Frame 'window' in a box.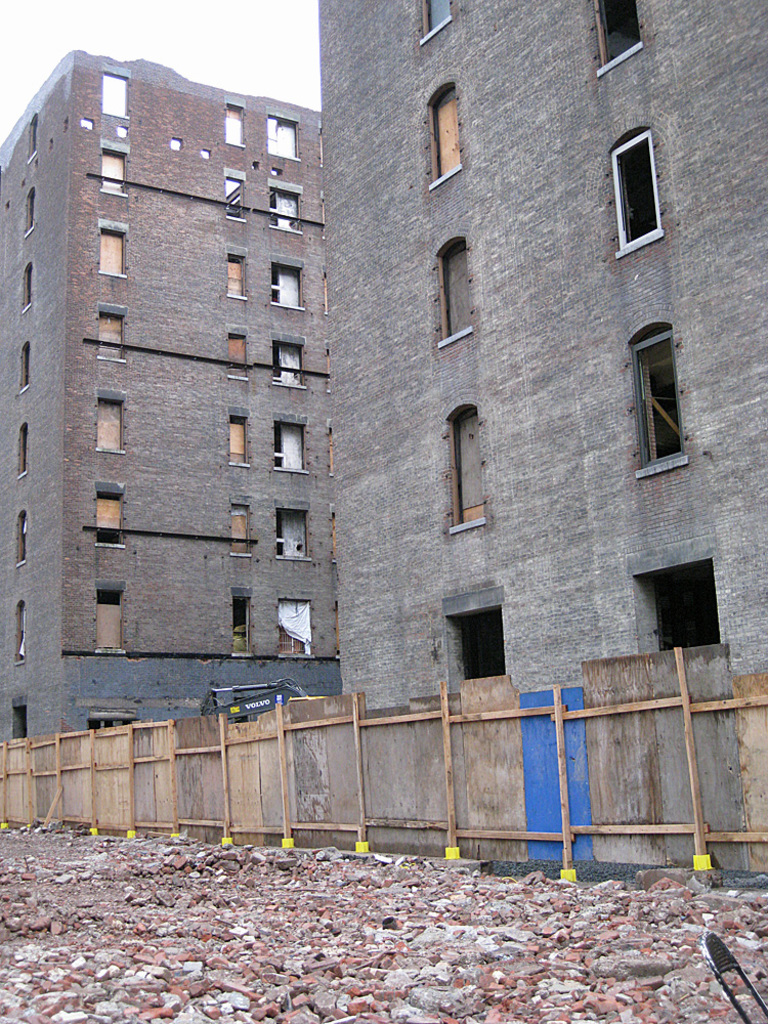
272:337:302:387.
